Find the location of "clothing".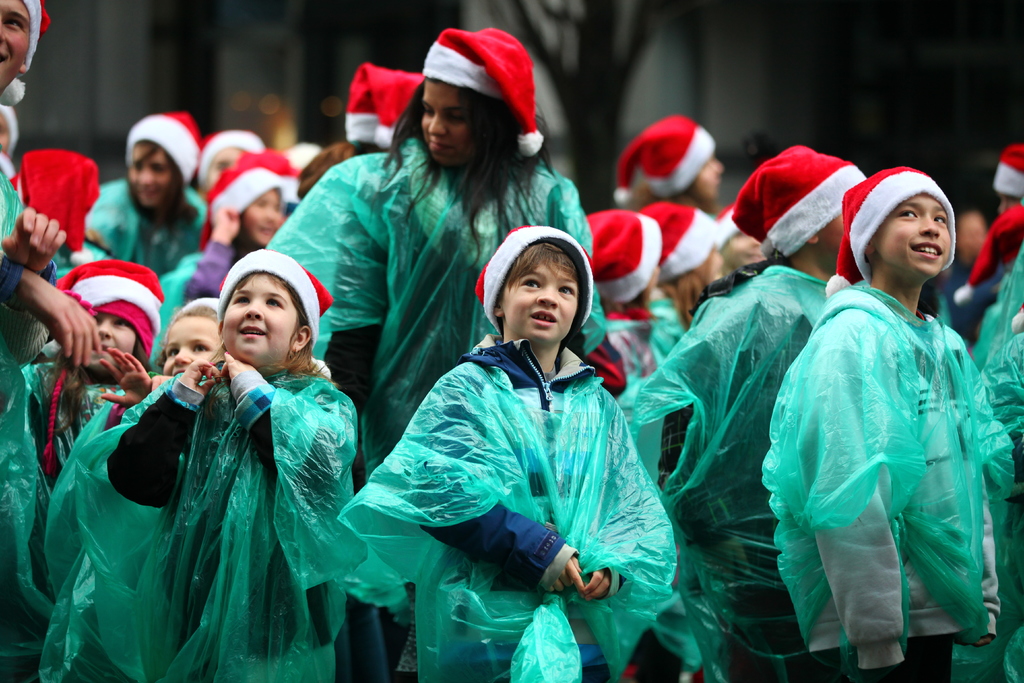
Location: <box>761,217,993,661</box>.
